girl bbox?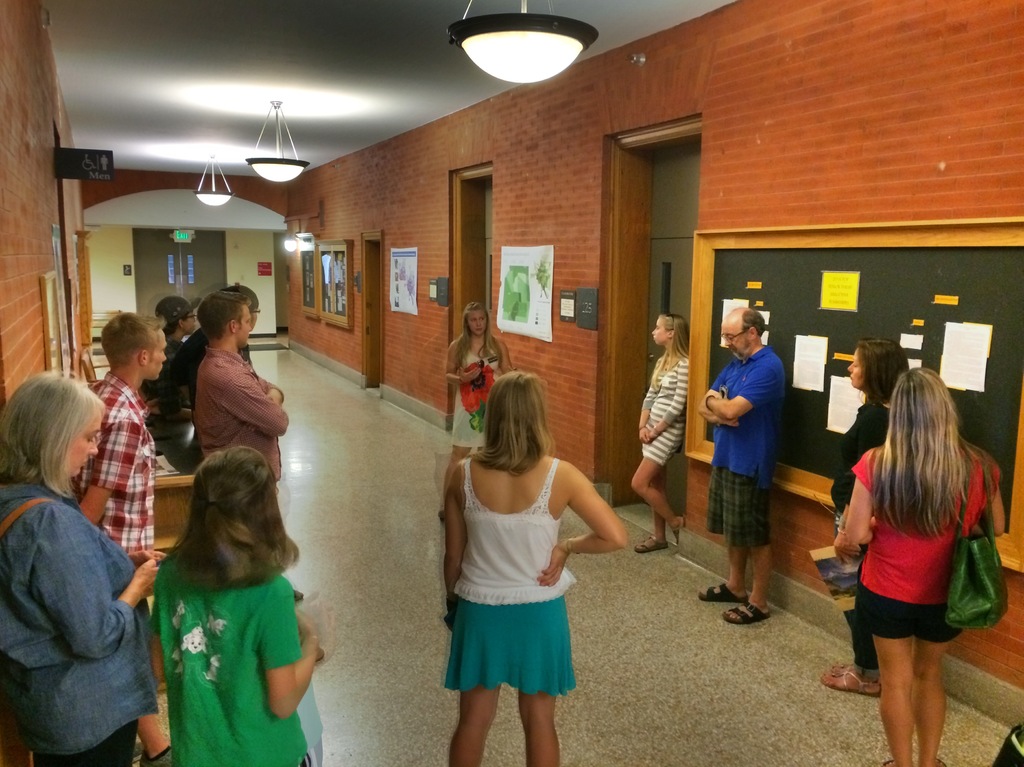
region(446, 368, 628, 765)
